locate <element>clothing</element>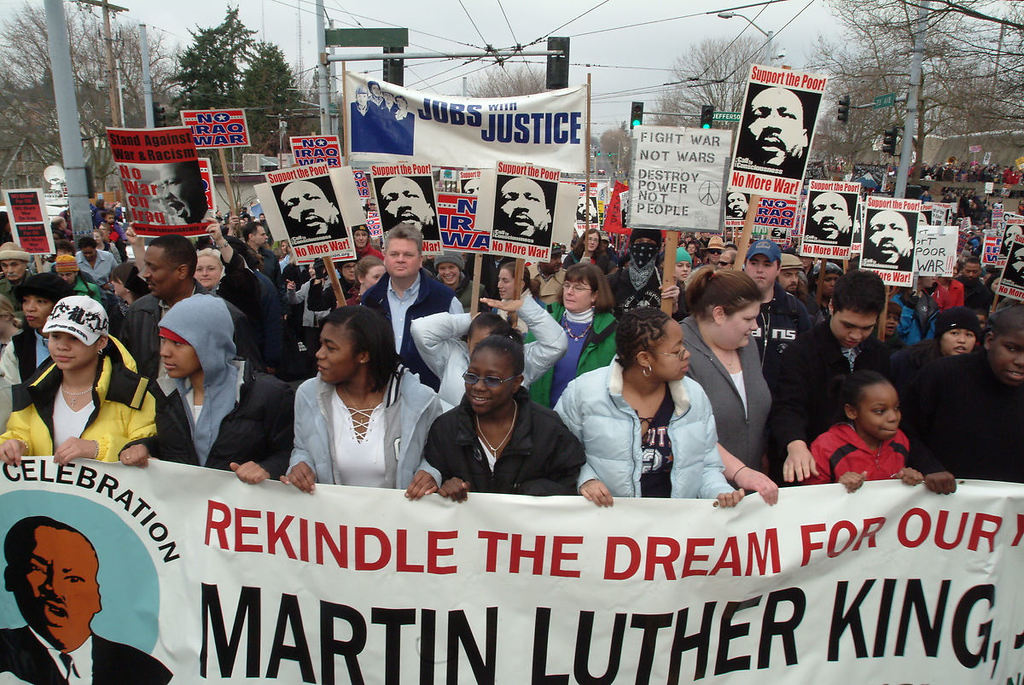
548 354 740 502
